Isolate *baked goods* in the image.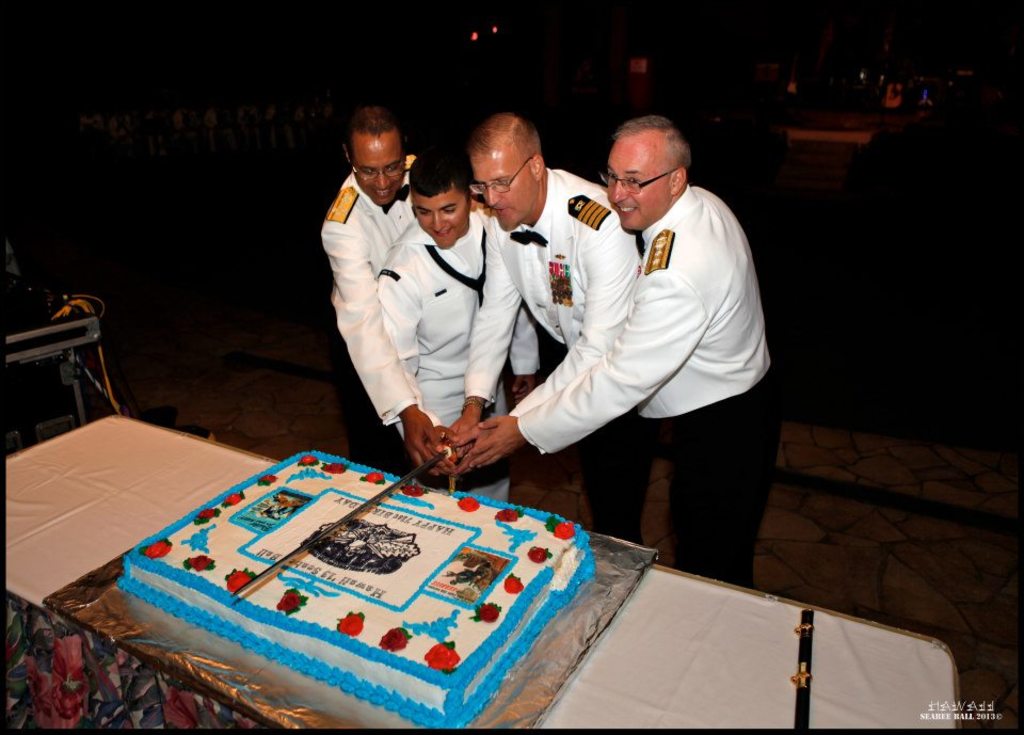
Isolated region: x1=121, y1=447, x2=604, y2=734.
